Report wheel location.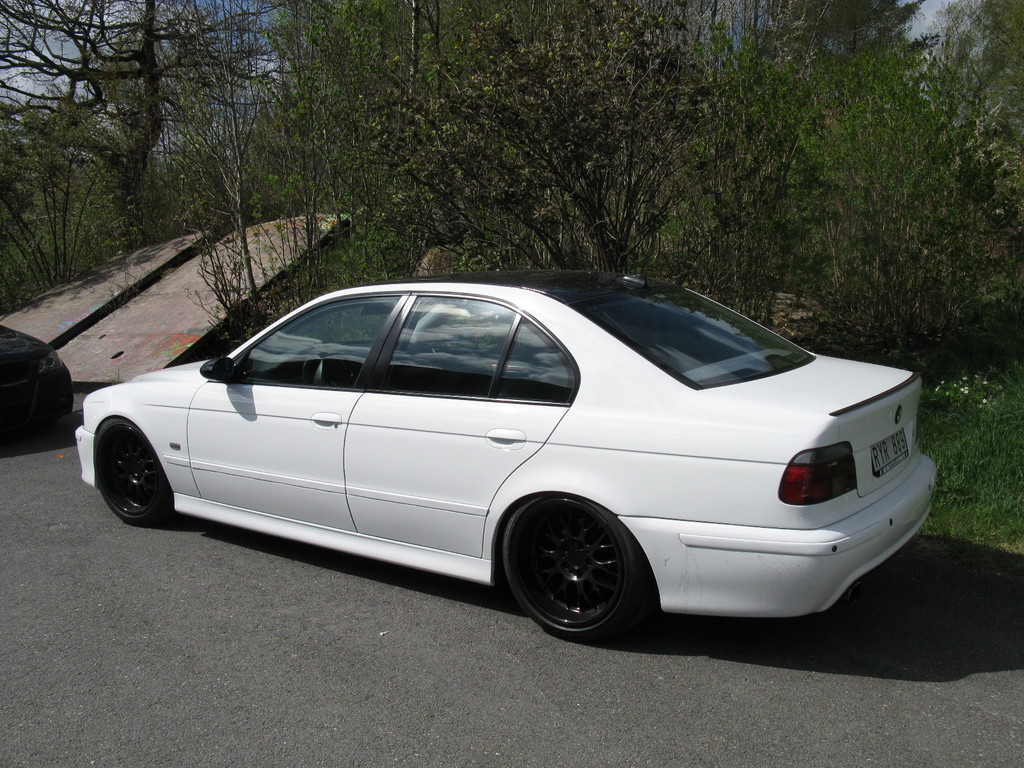
Report: x1=499 y1=492 x2=648 y2=638.
